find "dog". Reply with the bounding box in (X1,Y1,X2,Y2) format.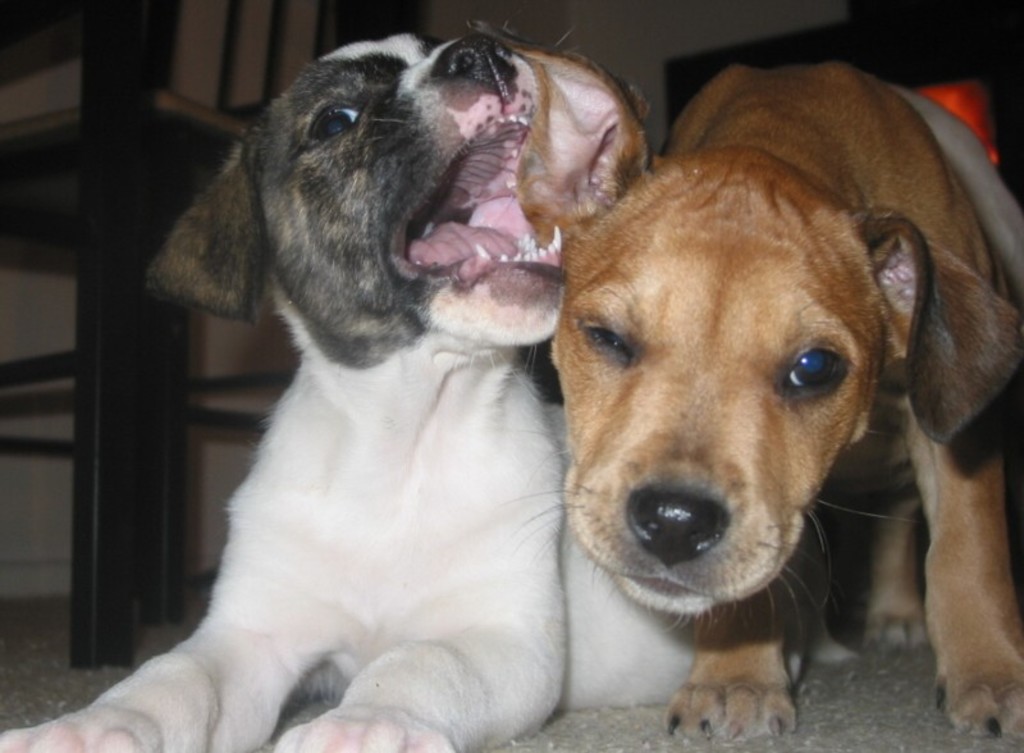
(547,61,1023,748).
